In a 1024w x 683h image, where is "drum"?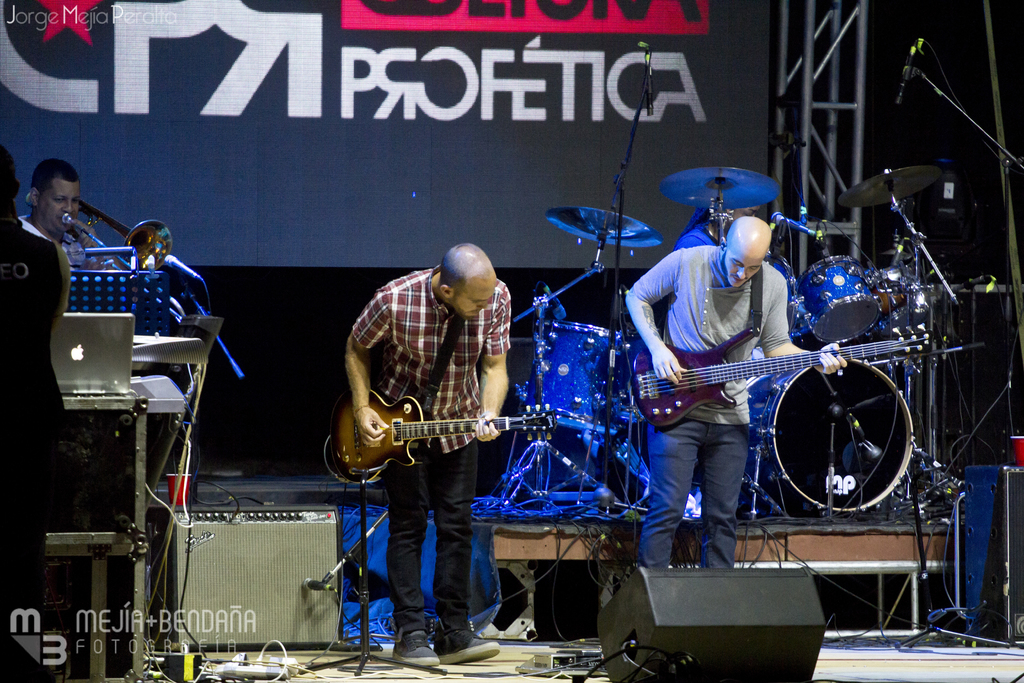
BBox(789, 277, 814, 339).
